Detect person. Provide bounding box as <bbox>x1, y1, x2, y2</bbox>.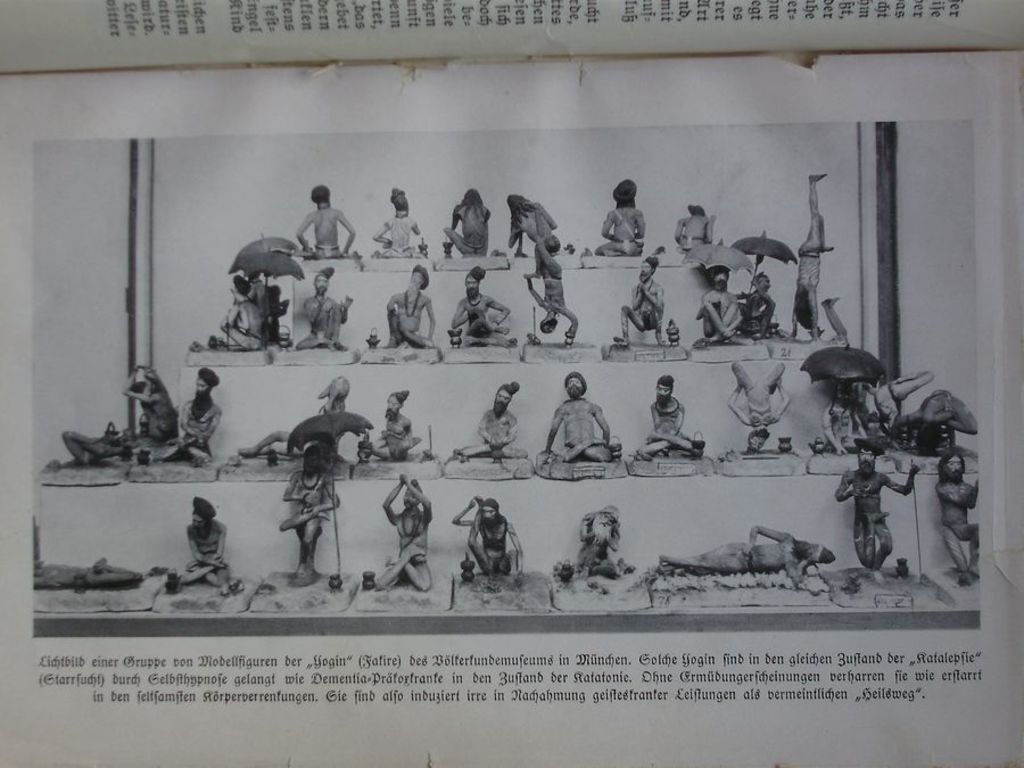
<bbox>507, 193, 561, 254</bbox>.
